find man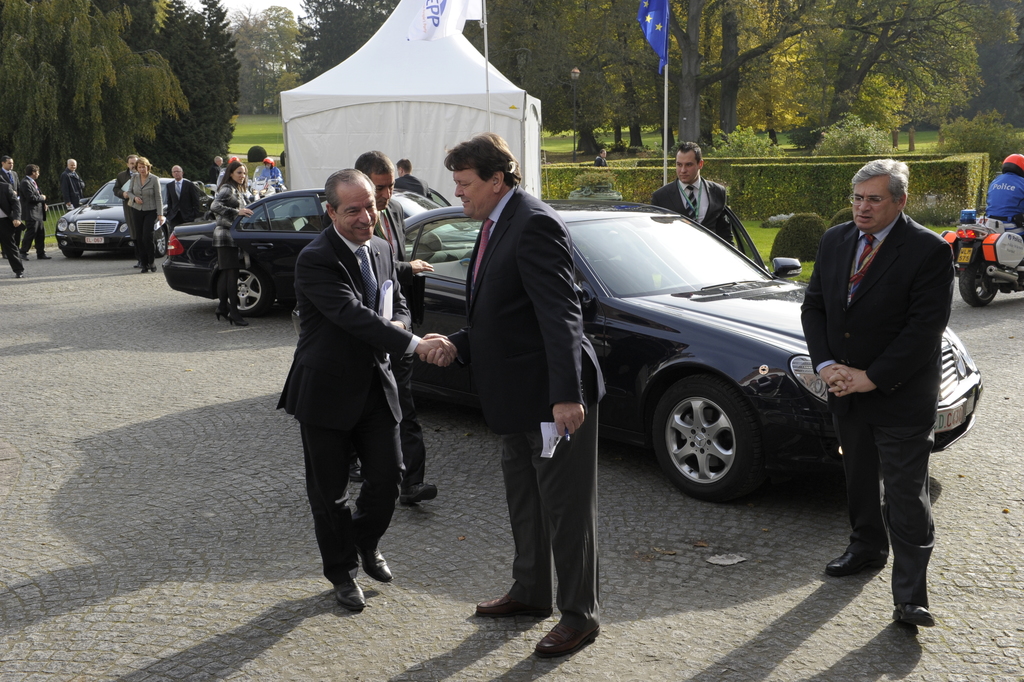
[394,157,425,196]
